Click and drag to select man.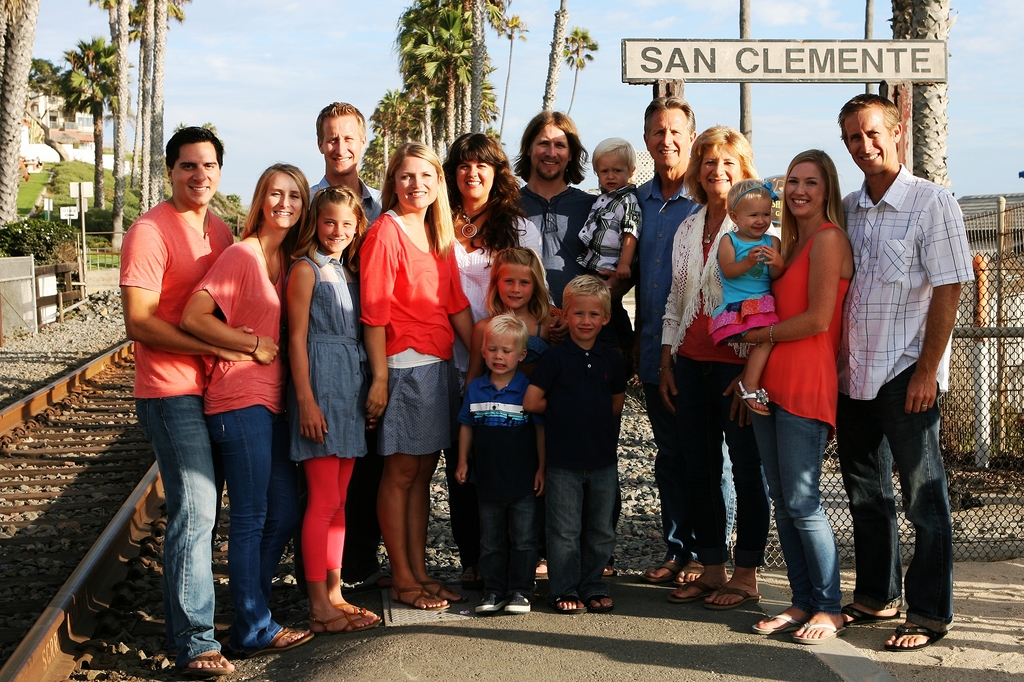
Selection: 634:90:715:582.
